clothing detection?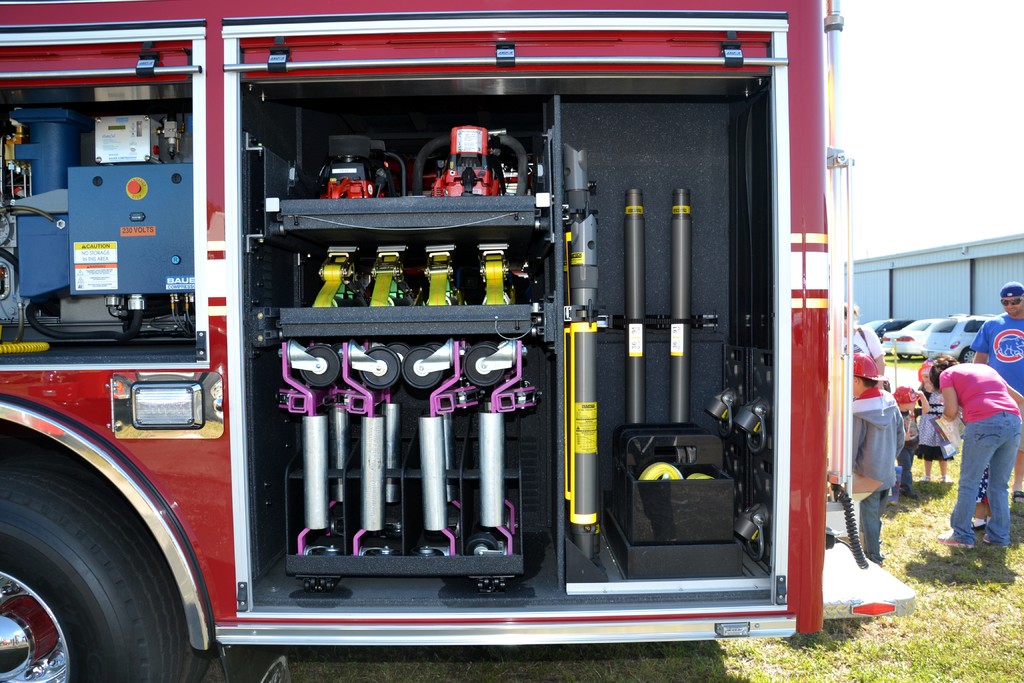
region(935, 333, 1018, 531)
